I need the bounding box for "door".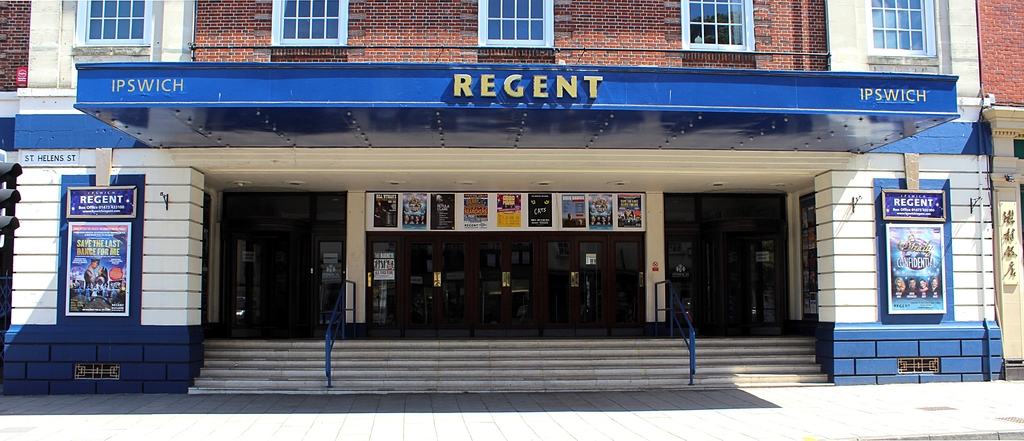
Here it is: [left=662, top=196, right=794, bottom=327].
